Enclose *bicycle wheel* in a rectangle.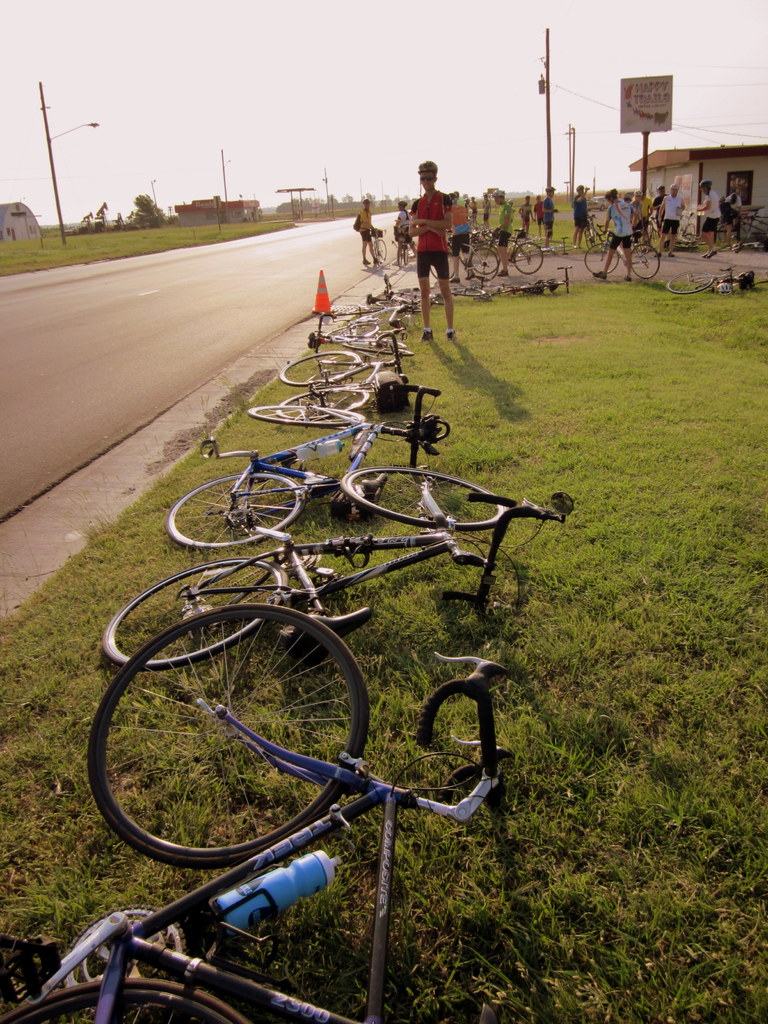
293, 392, 362, 421.
